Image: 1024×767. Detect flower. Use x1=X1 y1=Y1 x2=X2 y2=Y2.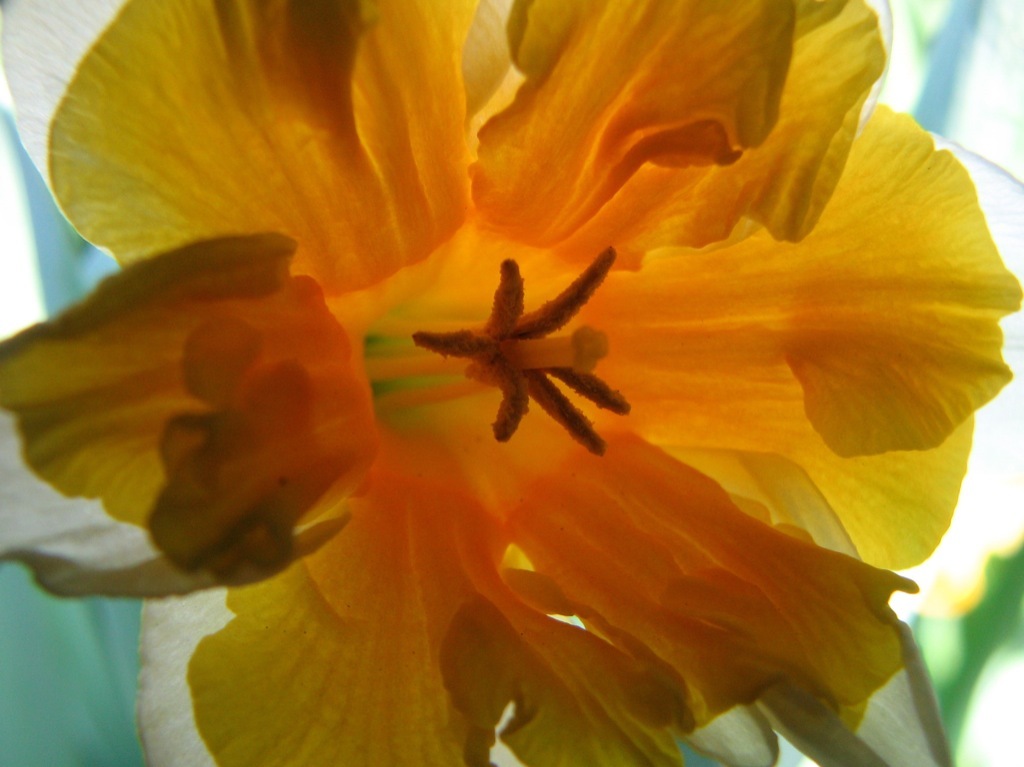
x1=0 y1=0 x2=1023 y2=766.
